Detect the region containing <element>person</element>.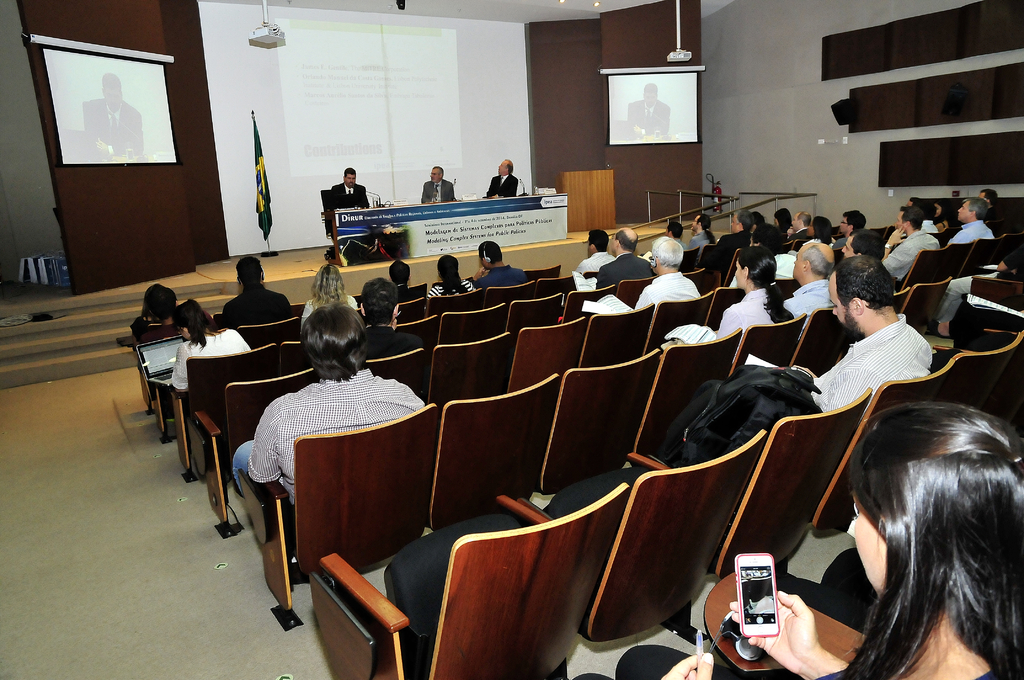
Rect(420, 248, 484, 306).
